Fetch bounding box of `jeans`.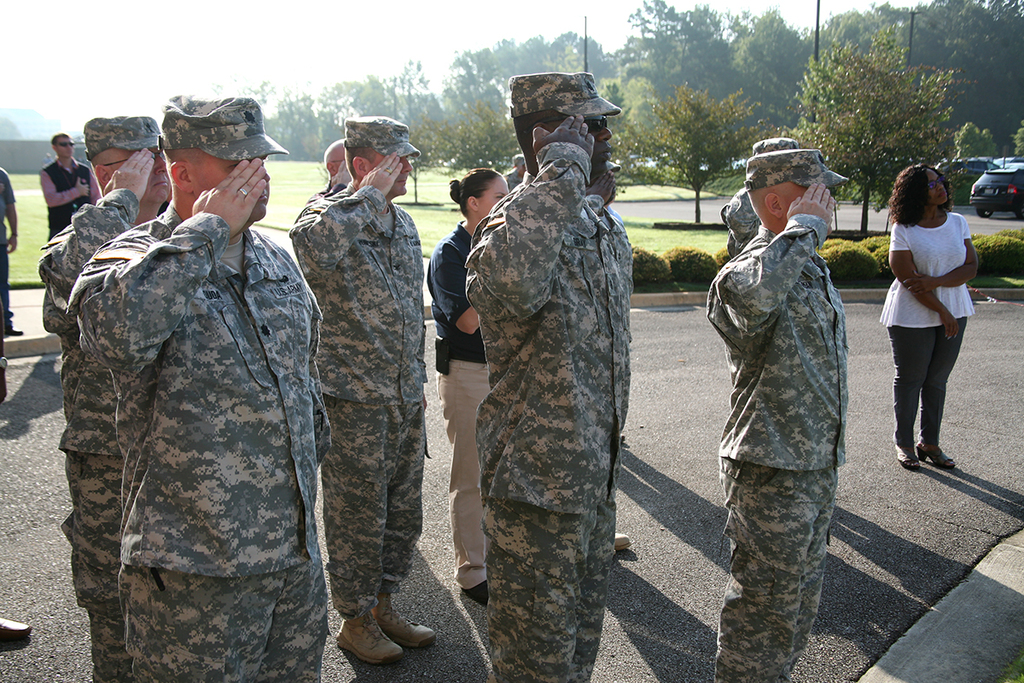
Bbox: Rect(895, 325, 962, 470).
